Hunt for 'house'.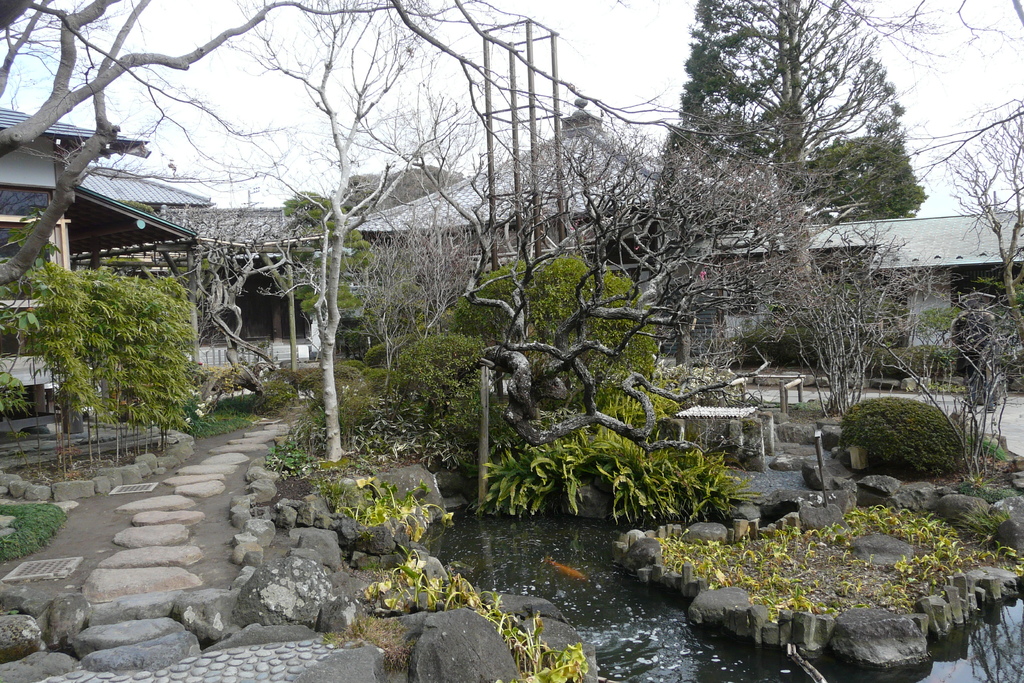
Hunted down at (0, 99, 214, 308).
